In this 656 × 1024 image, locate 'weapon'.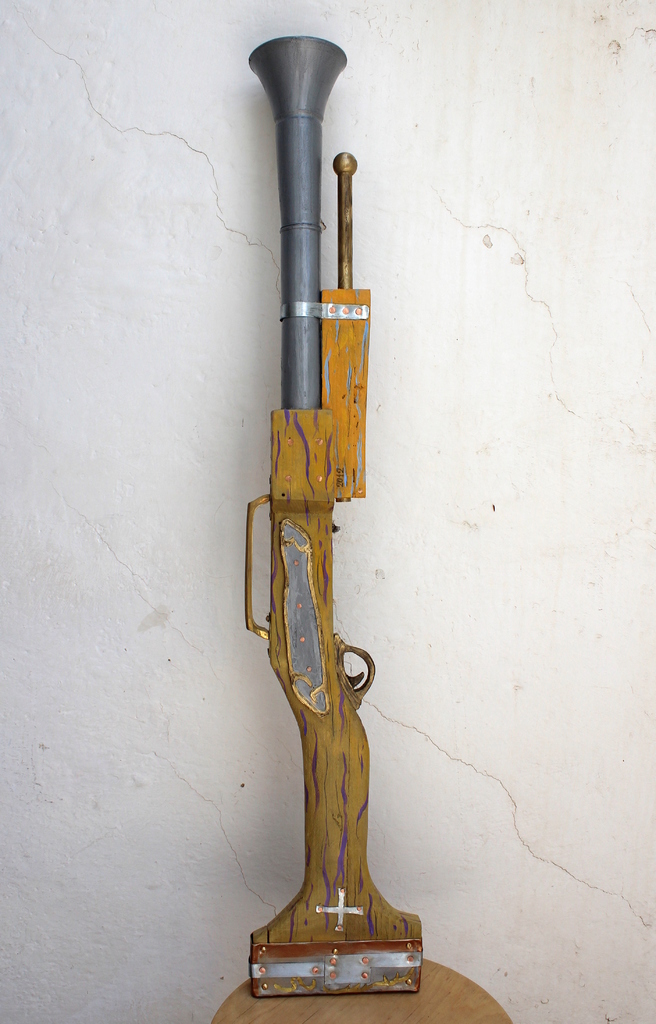
Bounding box: 229,0,411,1023.
